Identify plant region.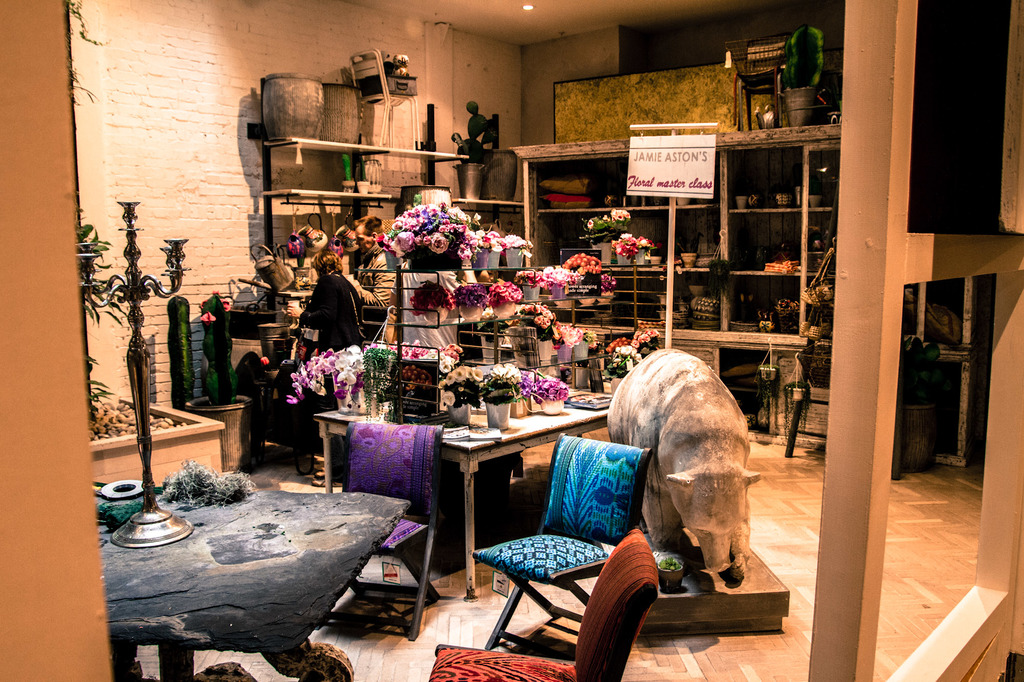
Region: <box>579,202,634,246</box>.
